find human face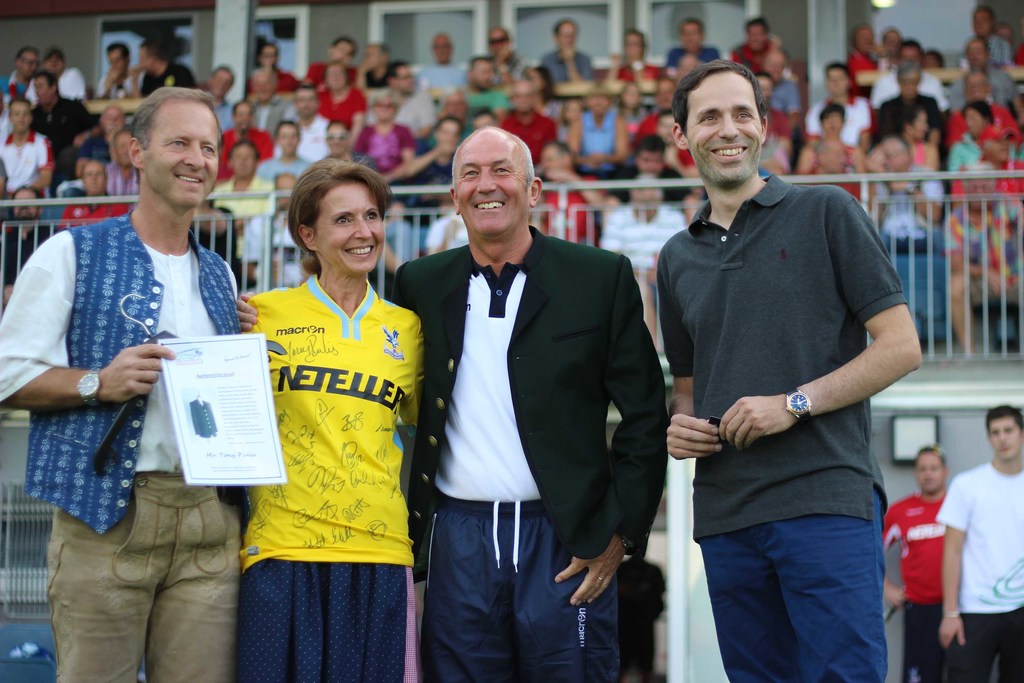
{"x1": 363, "y1": 44, "x2": 383, "y2": 67}
